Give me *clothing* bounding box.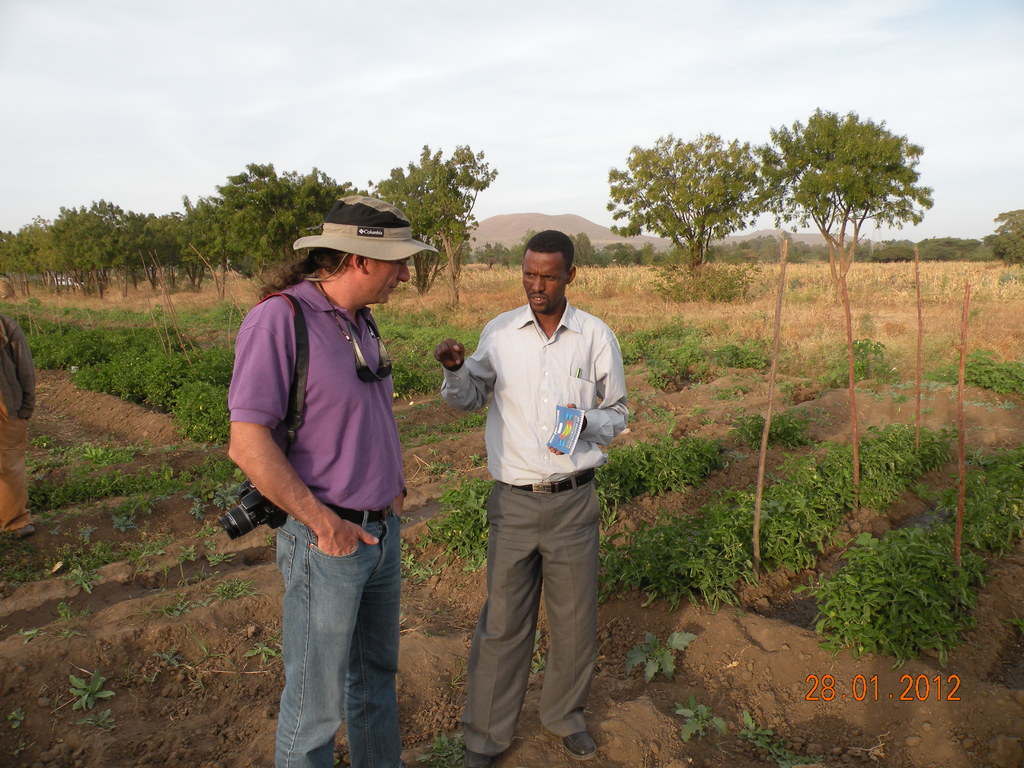
rect(436, 311, 628, 762).
